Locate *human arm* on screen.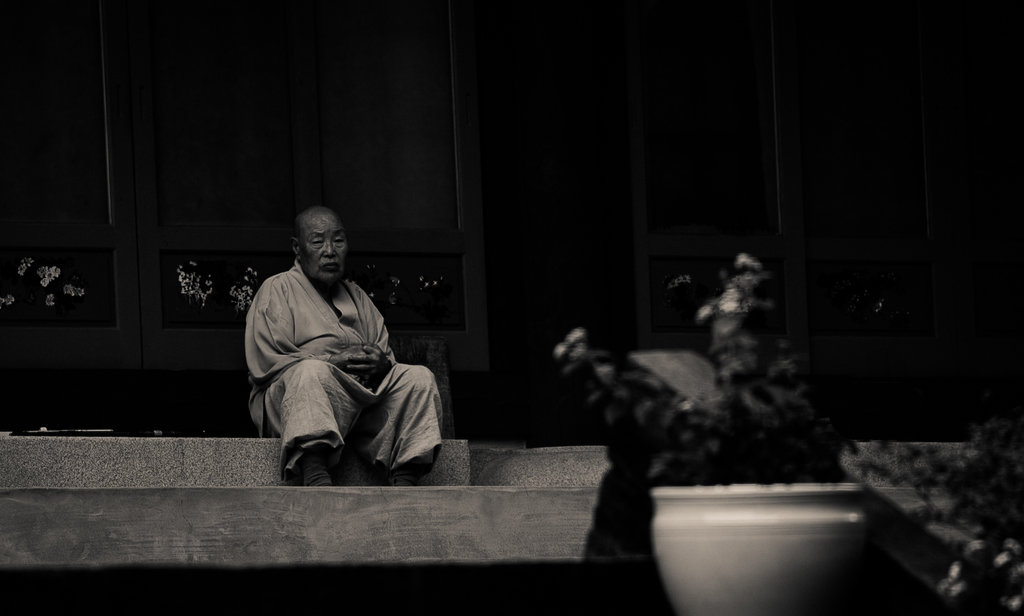
On screen at [left=250, top=280, right=372, bottom=378].
